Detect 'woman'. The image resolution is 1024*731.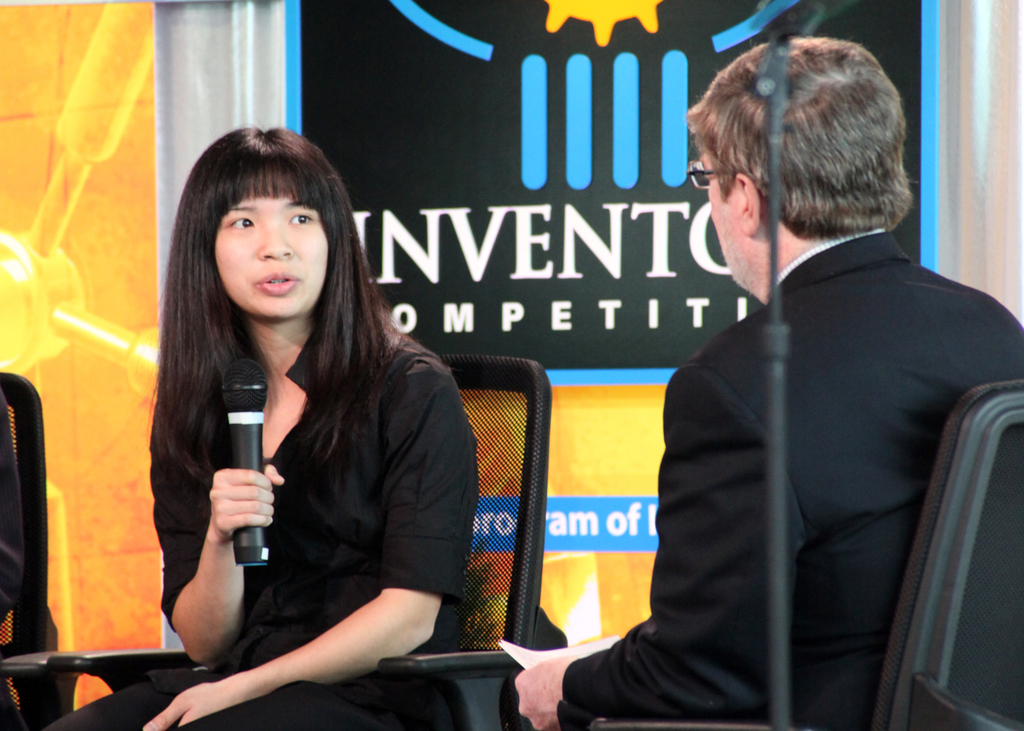
{"x1": 147, "y1": 170, "x2": 554, "y2": 714}.
